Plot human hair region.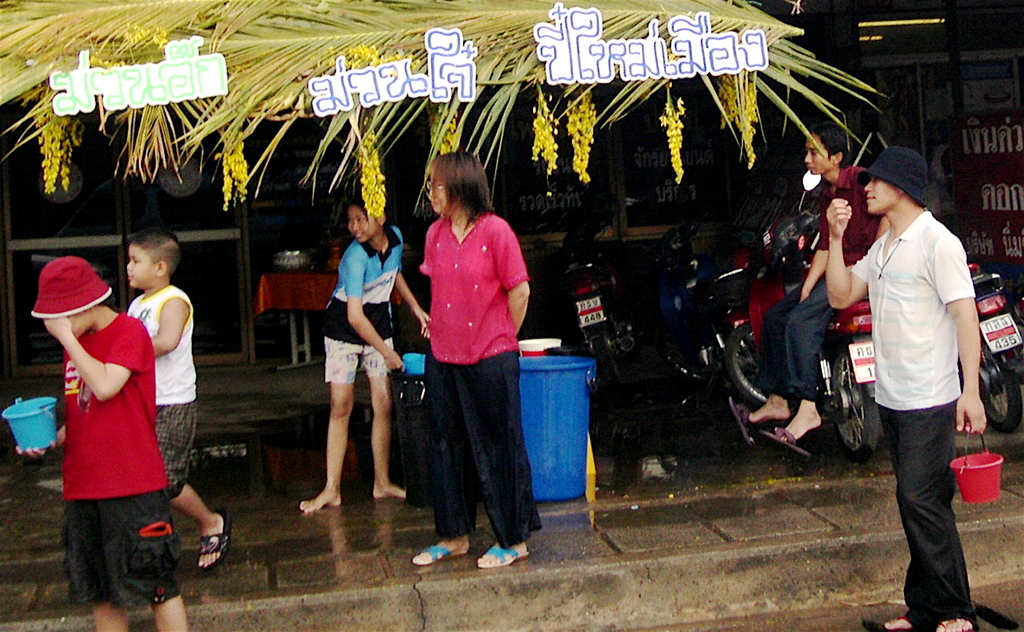
Plotted at select_region(420, 147, 486, 232).
